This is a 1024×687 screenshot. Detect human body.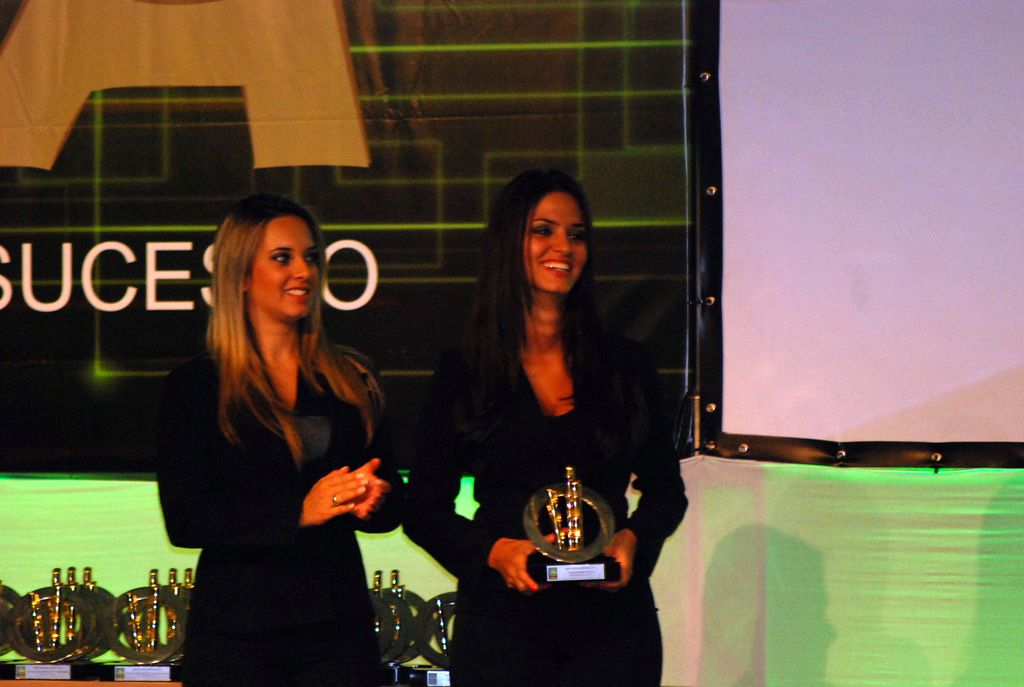
region(397, 297, 693, 686).
